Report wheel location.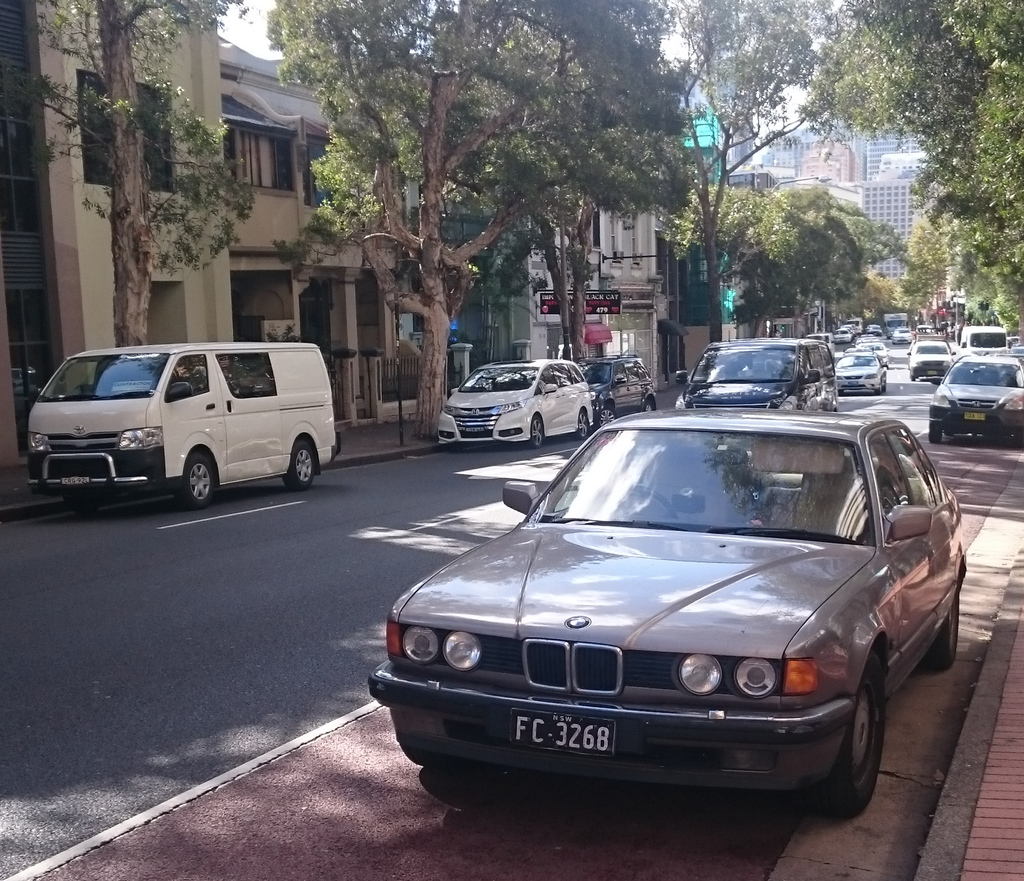
Report: box(925, 577, 965, 676).
